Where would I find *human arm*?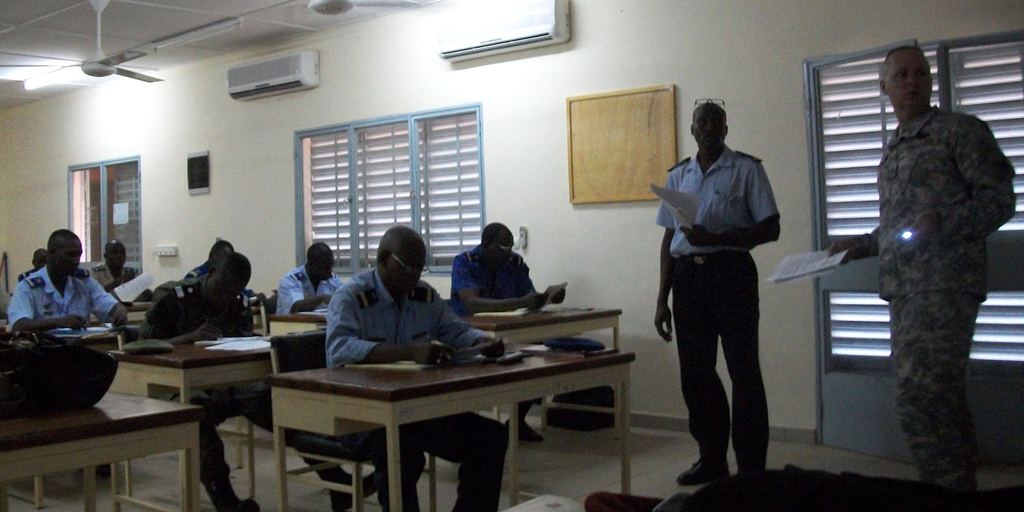
At bbox(826, 227, 881, 266).
